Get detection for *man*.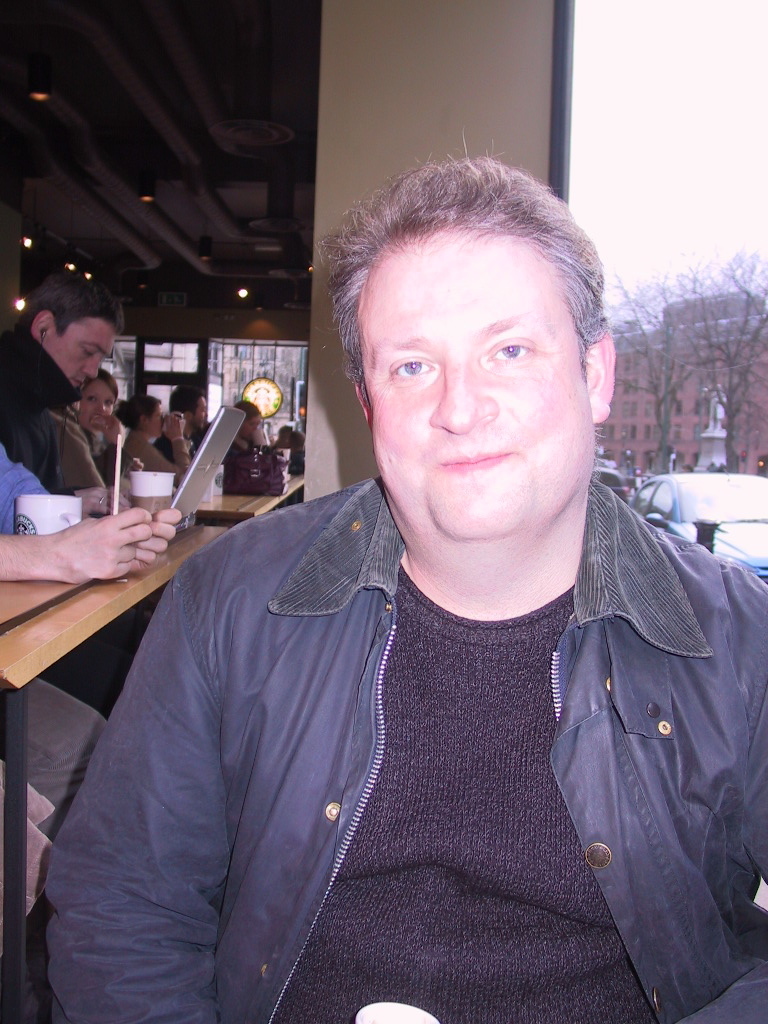
Detection: <bbox>26, 126, 767, 1023</bbox>.
